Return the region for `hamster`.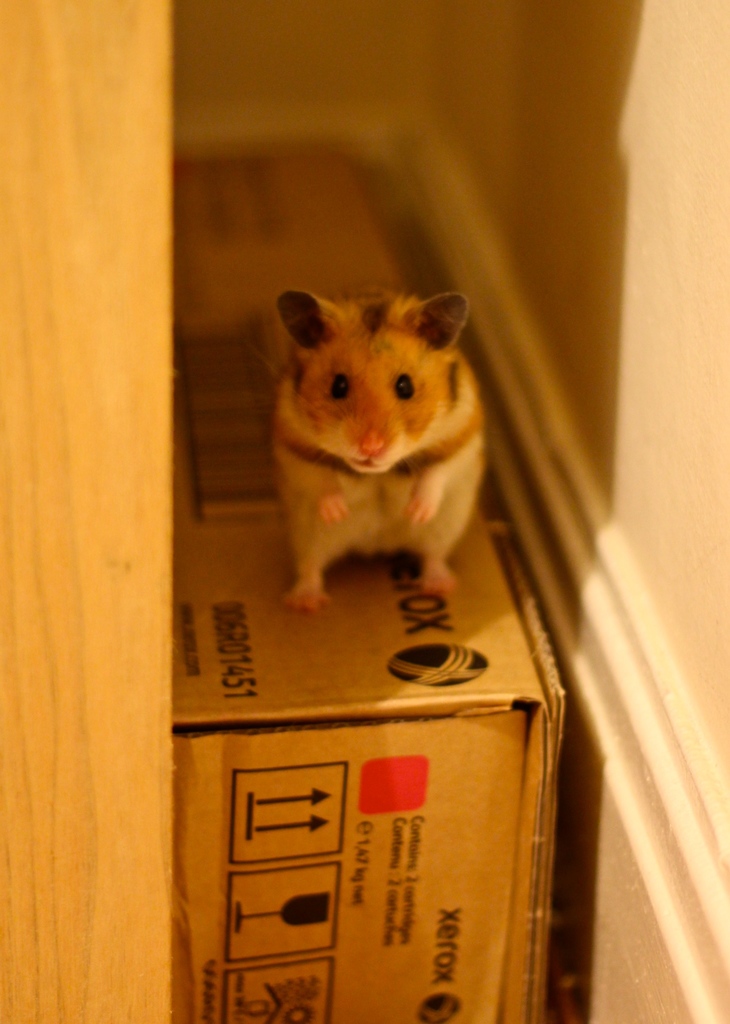
(left=249, top=289, right=486, bottom=608).
